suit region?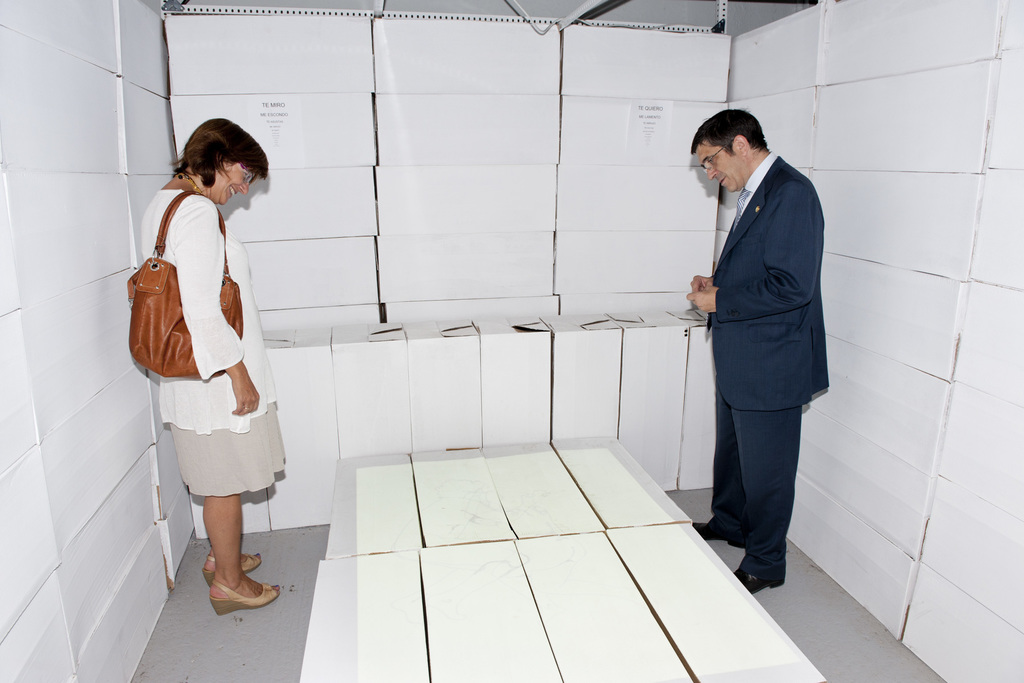
bbox=(690, 186, 828, 598)
